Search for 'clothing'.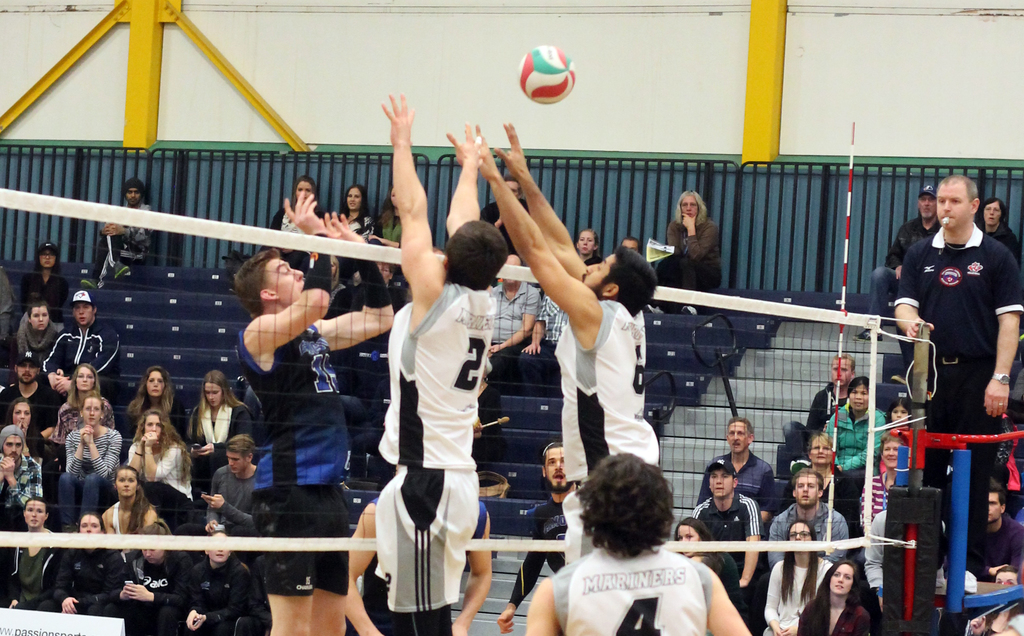
Found at Rect(578, 251, 604, 268).
